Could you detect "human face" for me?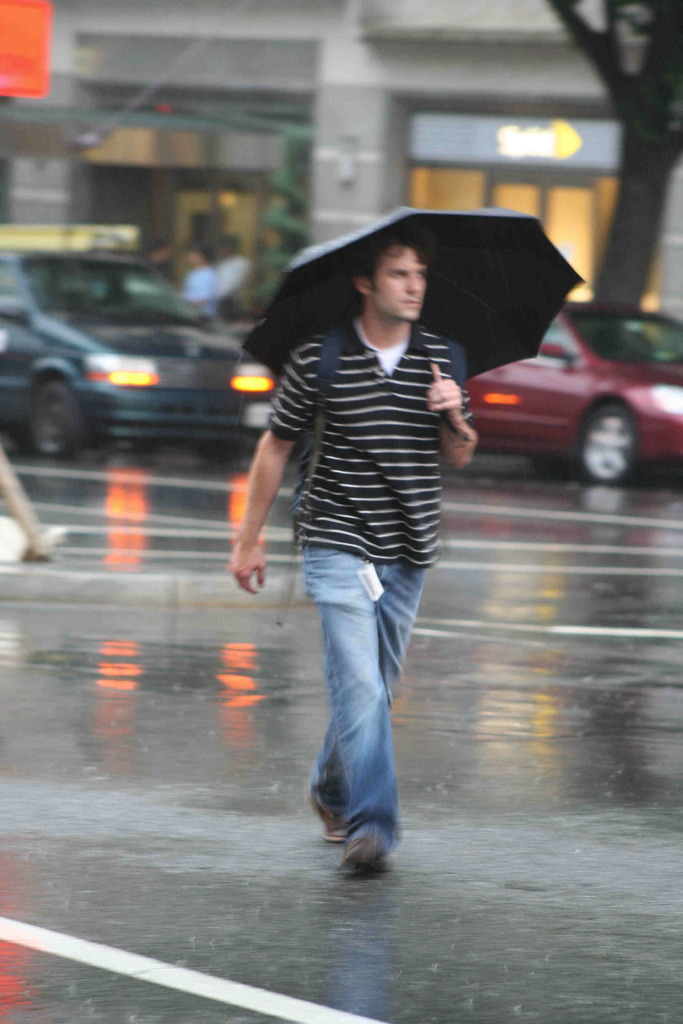
Detection result: {"x1": 370, "y1": 249, "x2": 427, "y2": 323}.
